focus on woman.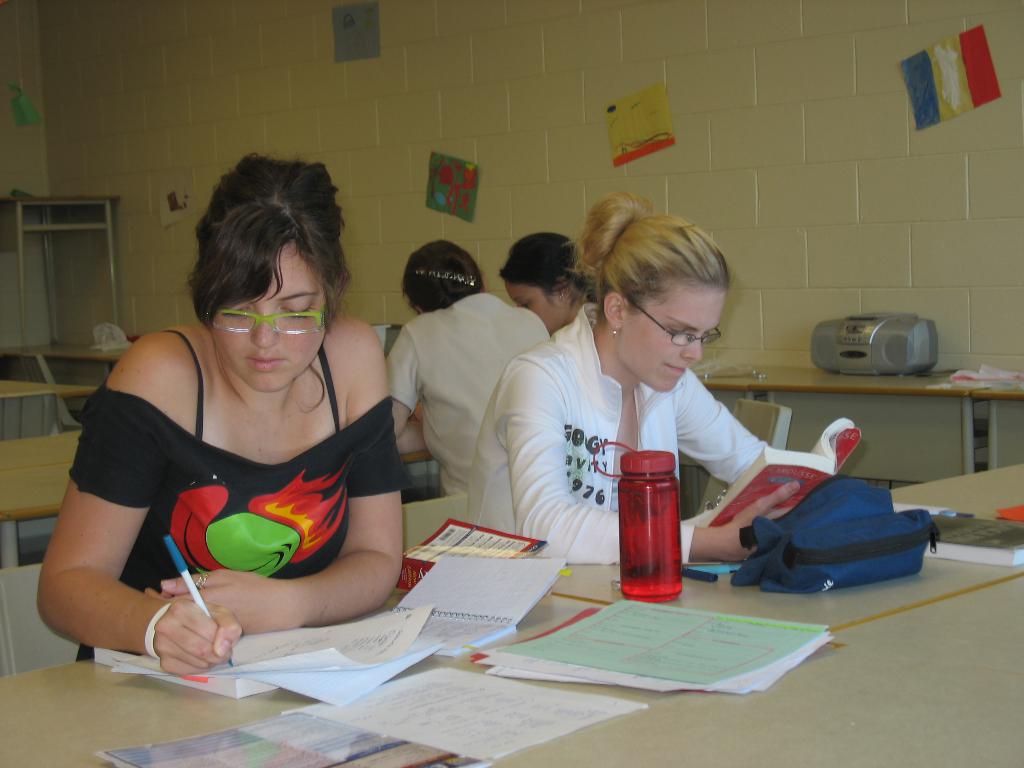
Focused at (left=499, top=229, right=604, bottom=344).
